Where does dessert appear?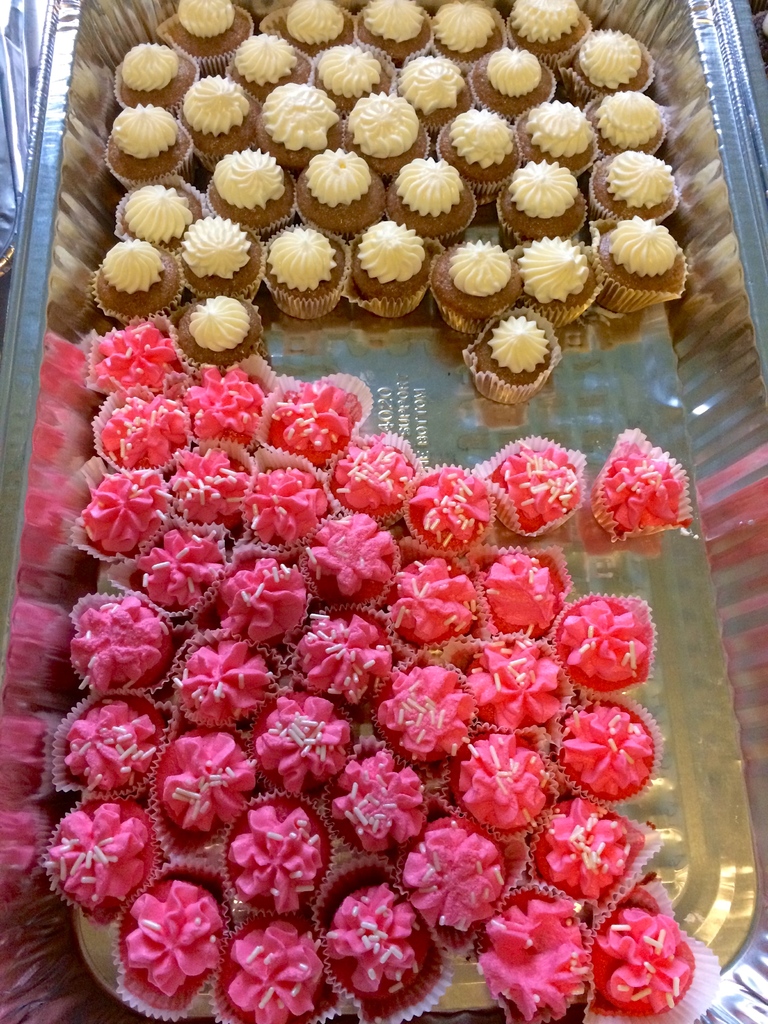
Appears at locate(476, 619, 555, 715).
